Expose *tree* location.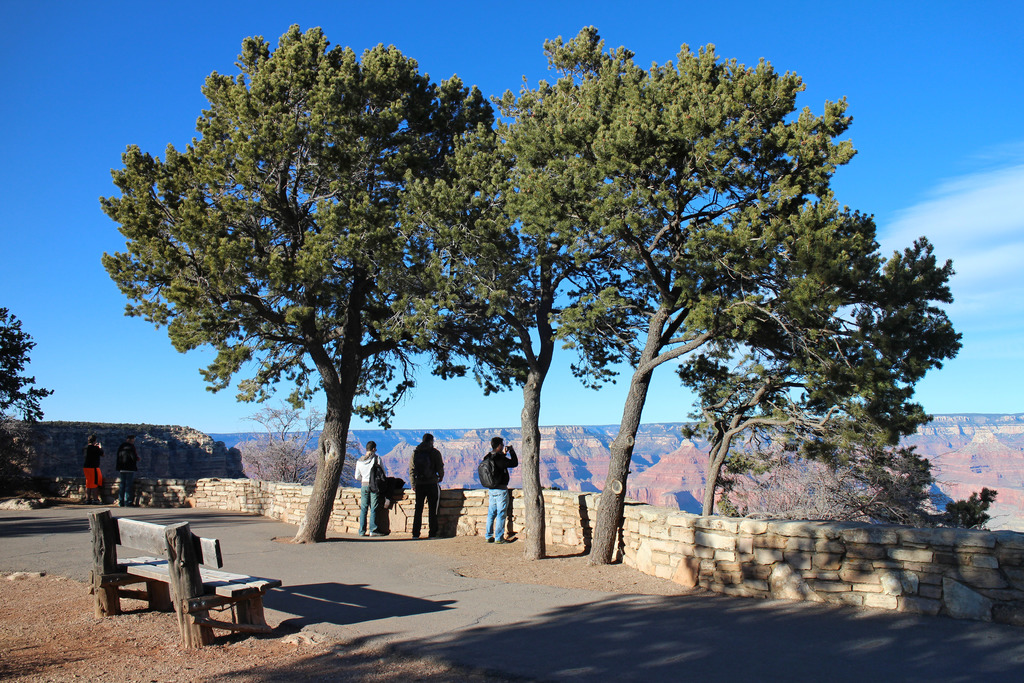
Exposed at 0,294,45,427.
